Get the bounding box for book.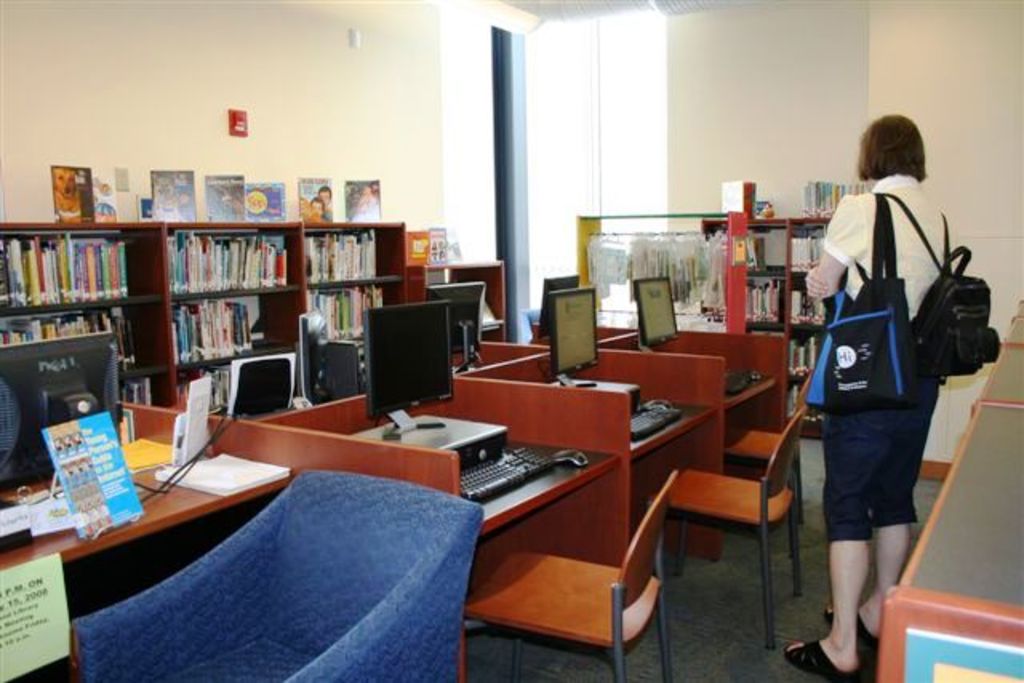
{"x1": 403, "y1": 230, "x2": 432, "y2": 267}.
